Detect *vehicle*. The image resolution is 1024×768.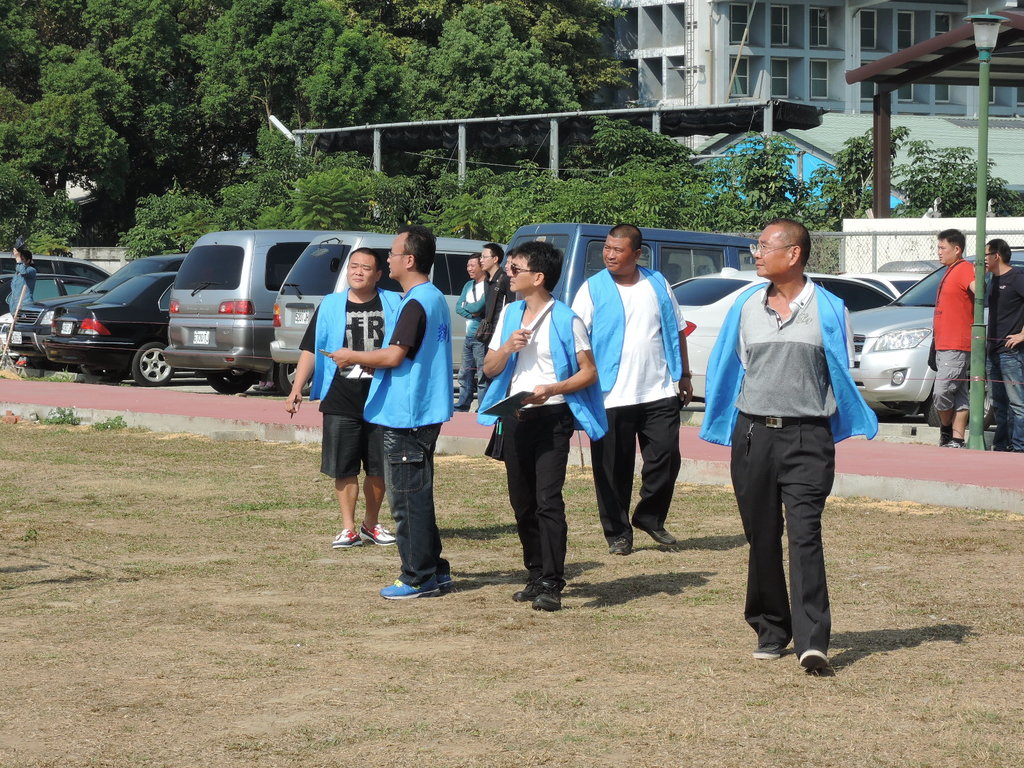
region(51, 273, 181, 387).
